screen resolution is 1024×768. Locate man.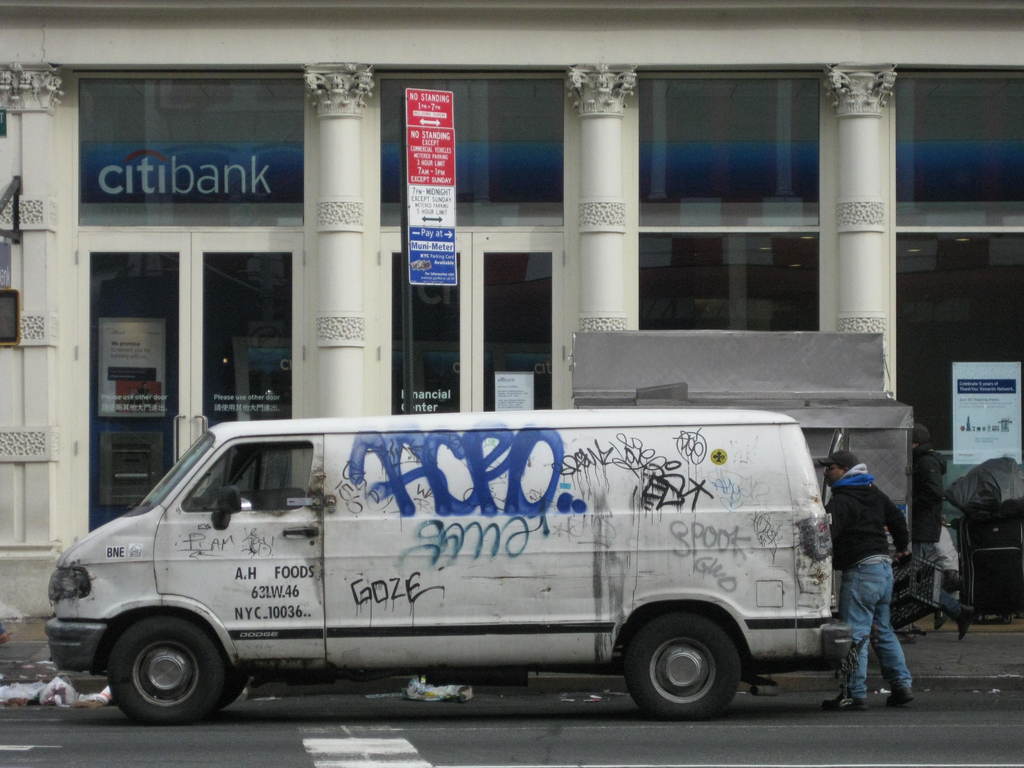
(left=820, top=435, right=921, bottom=714).
